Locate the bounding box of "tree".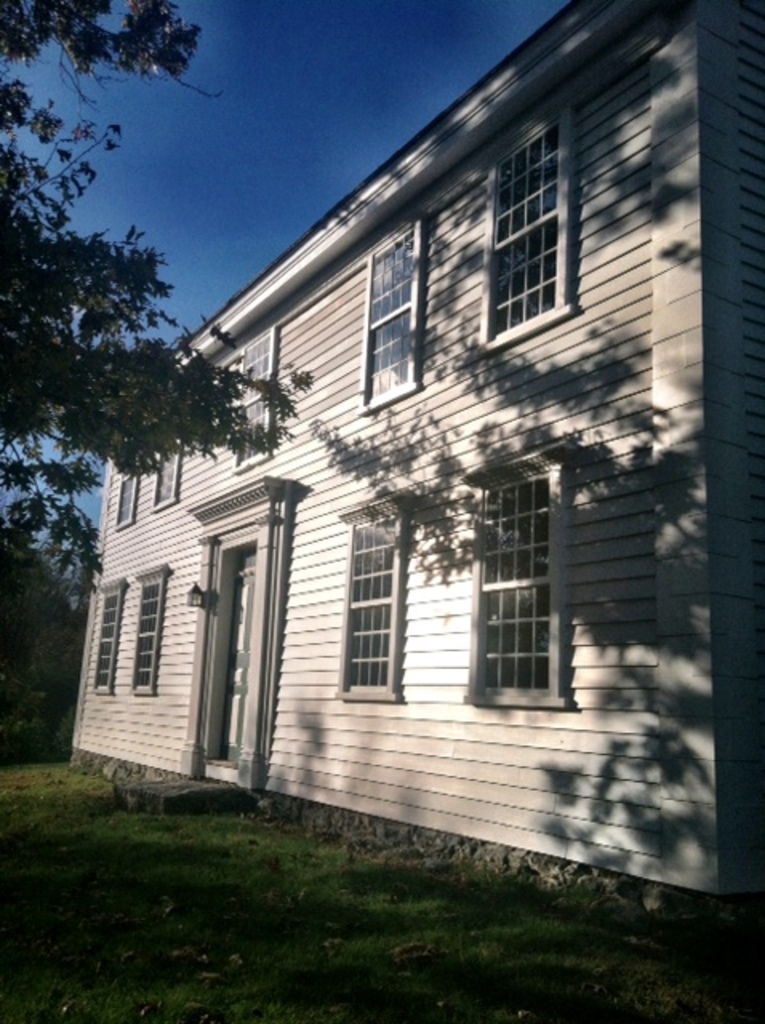
Bounding box: detection(0, 509, 93, 762).
